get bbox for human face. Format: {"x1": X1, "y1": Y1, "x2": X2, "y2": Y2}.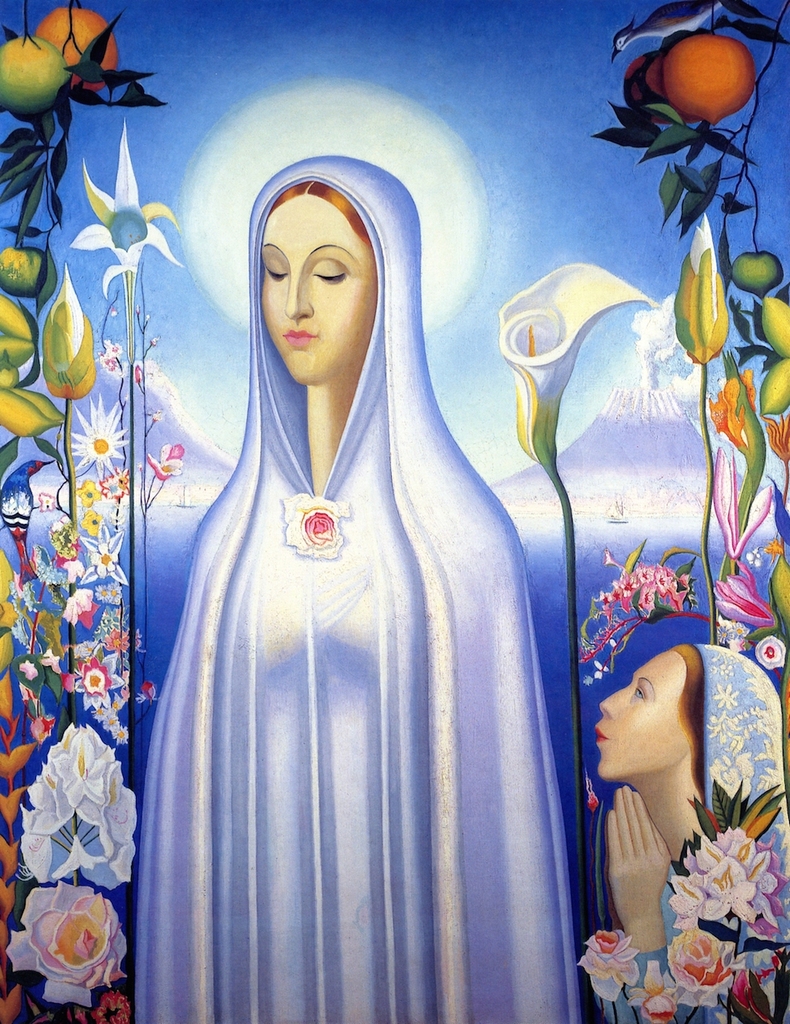
{"x1": 266, "y1": 201, "x2": 335, "y2": 380}.
